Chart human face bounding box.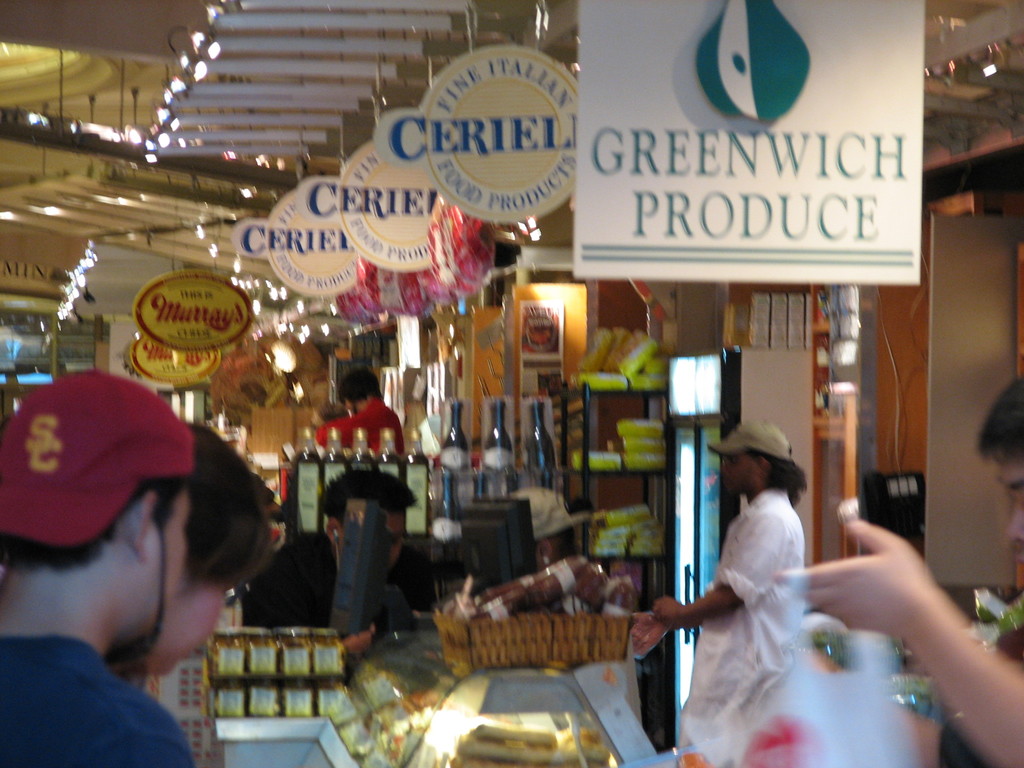
Charted: x1=387 y1=513 x2=407 y2=572.
